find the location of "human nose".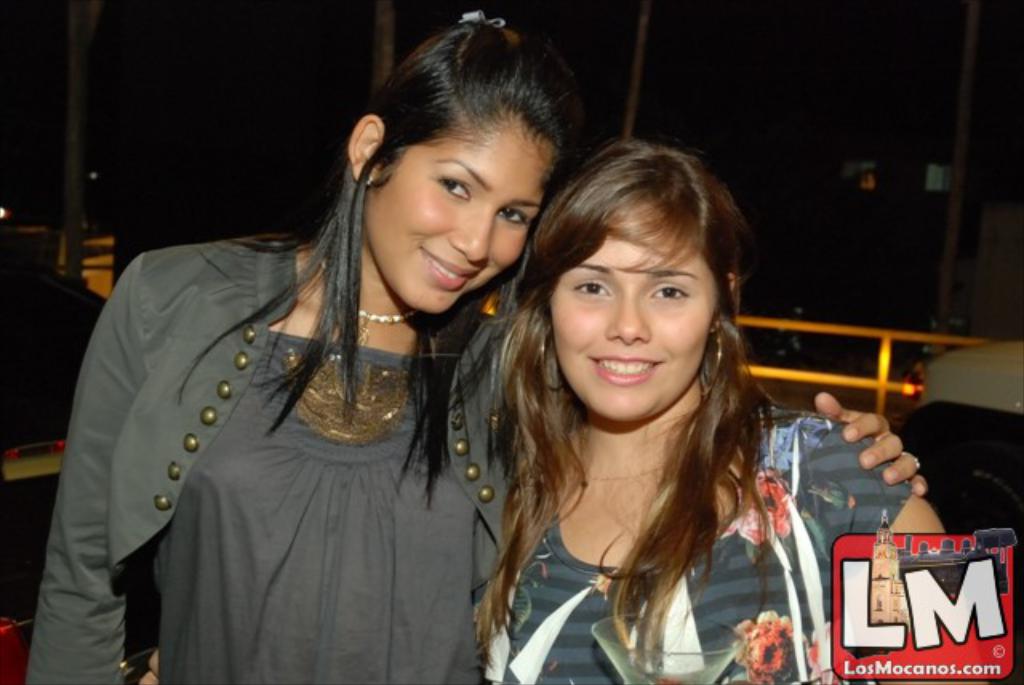
Location: x1=446 y1=206 x2=491 y2=264.
